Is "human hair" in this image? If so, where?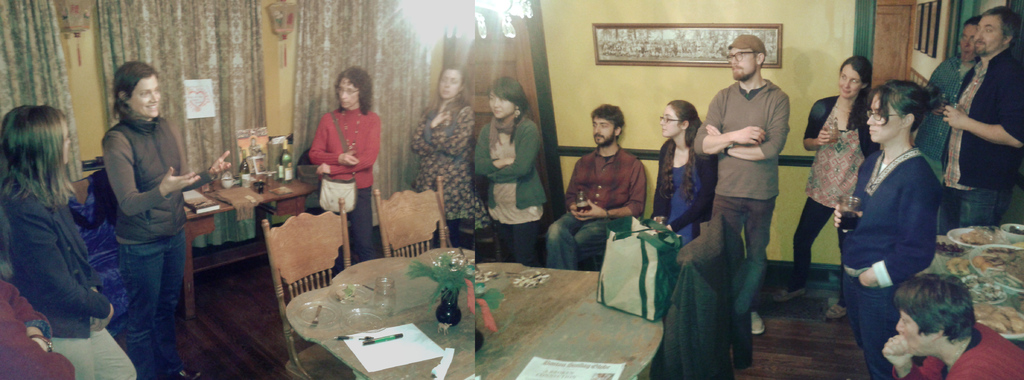
Yes, at [x1=657, y1=98, x2=692, y2=202].
